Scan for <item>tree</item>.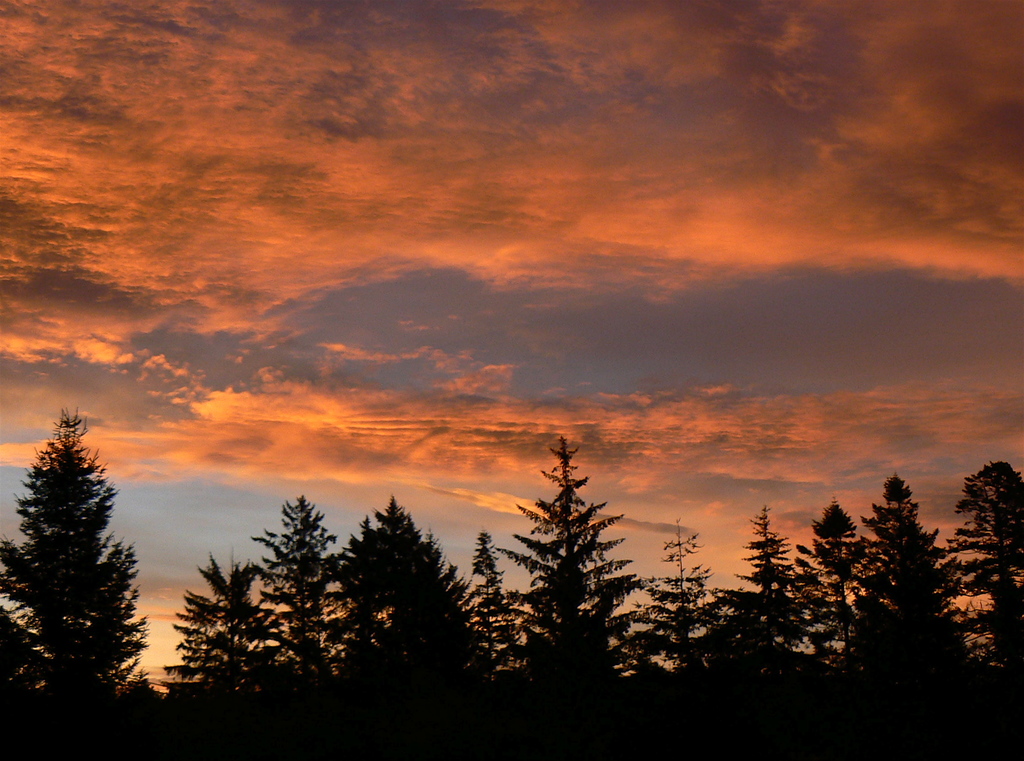
Scan result: (x1=13, y1=391, x2=143, y2=714).
